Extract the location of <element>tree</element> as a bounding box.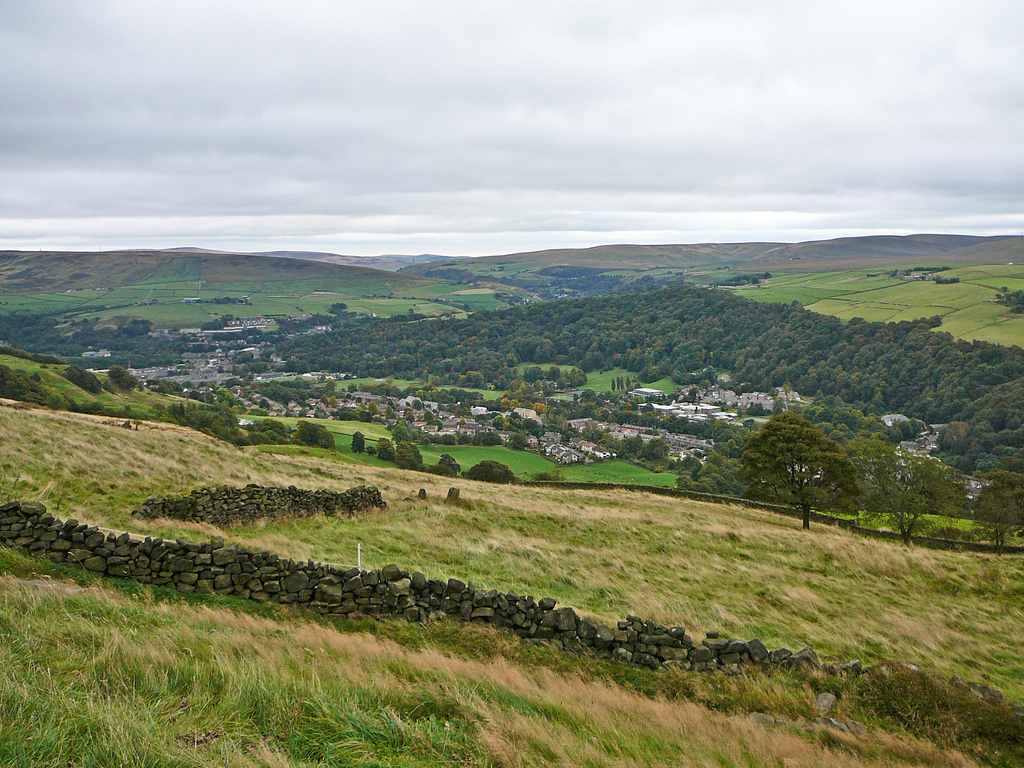
detection(839, 436, 966, 551).
